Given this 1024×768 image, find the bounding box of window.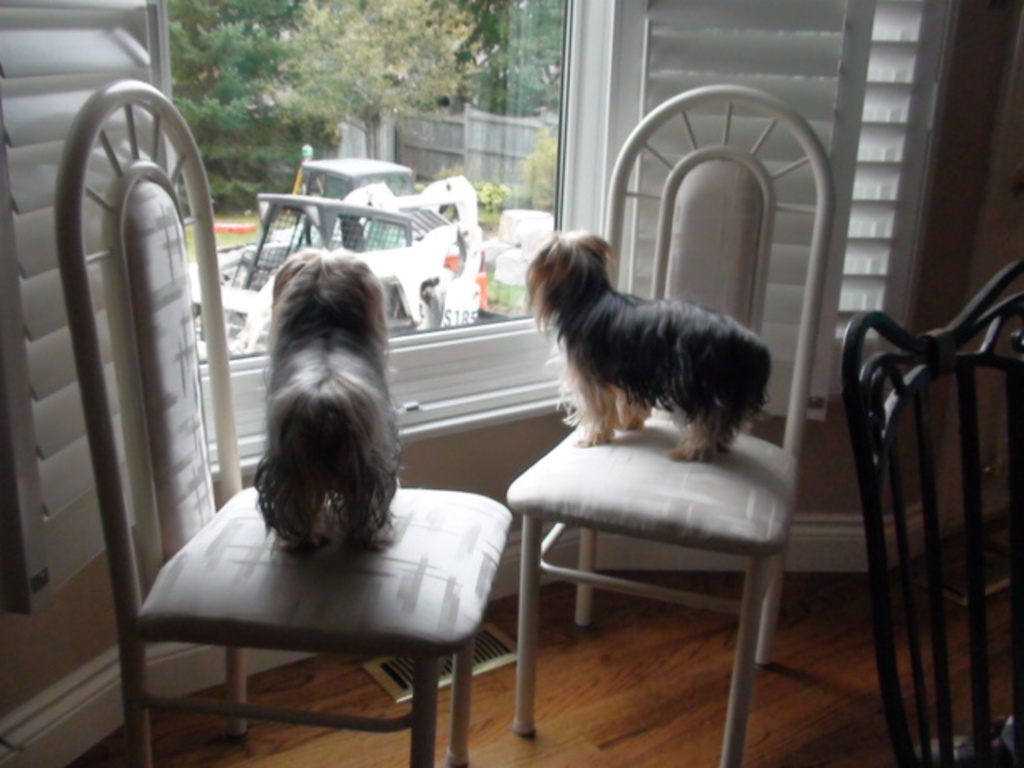
<bbox>0, 0, 962, 616</bbox>.
